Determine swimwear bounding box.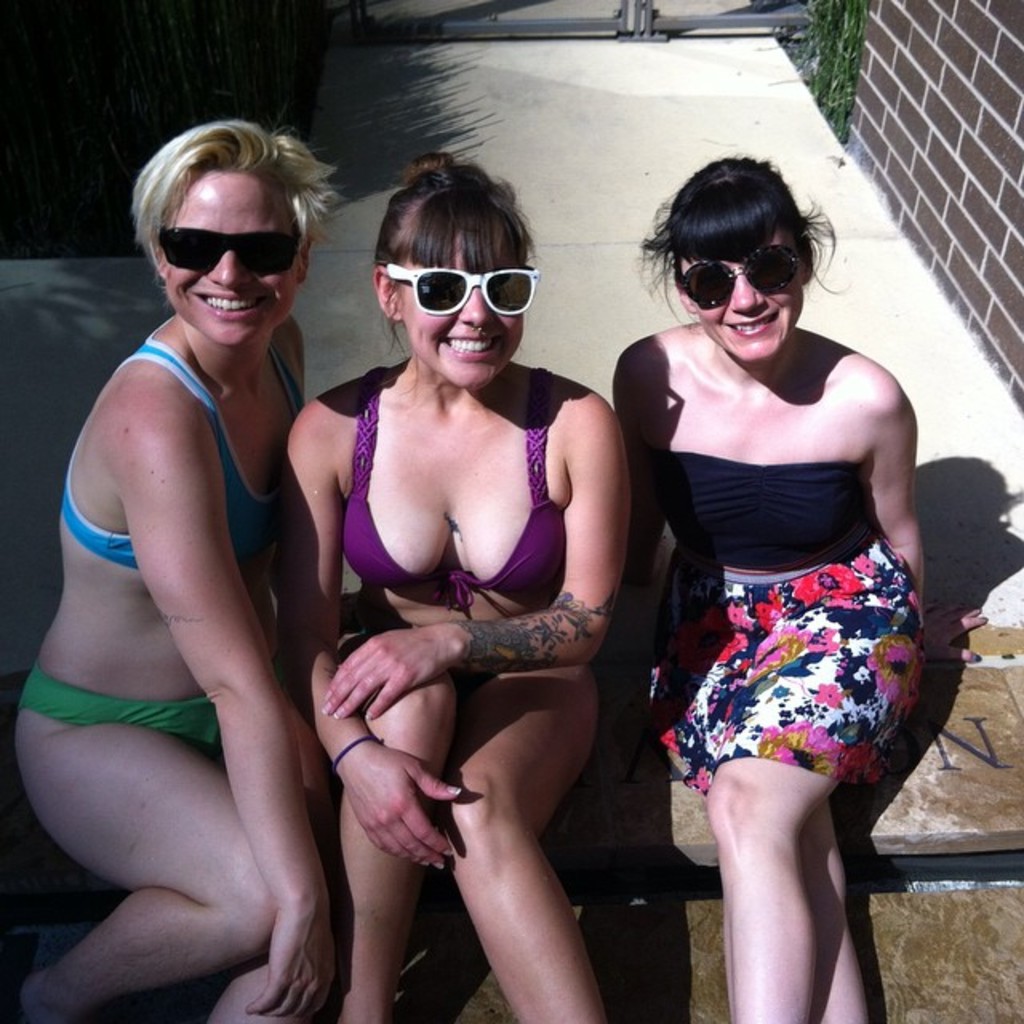
Determined: bbox(24, 659, 208, 758).
